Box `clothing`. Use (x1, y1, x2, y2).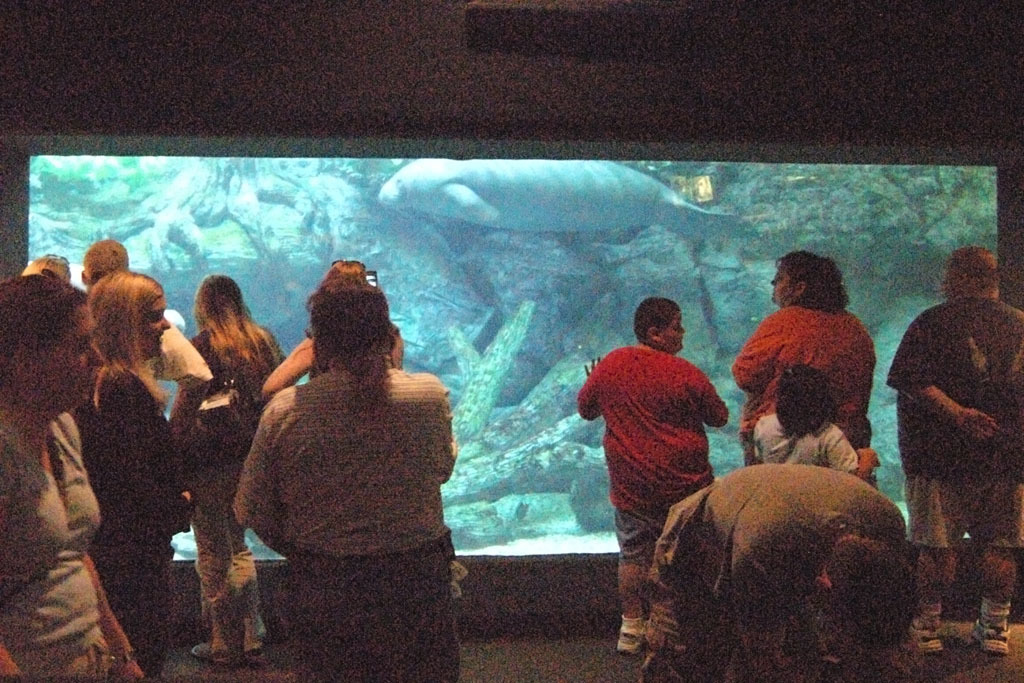
(652, 452, 910, 678).
